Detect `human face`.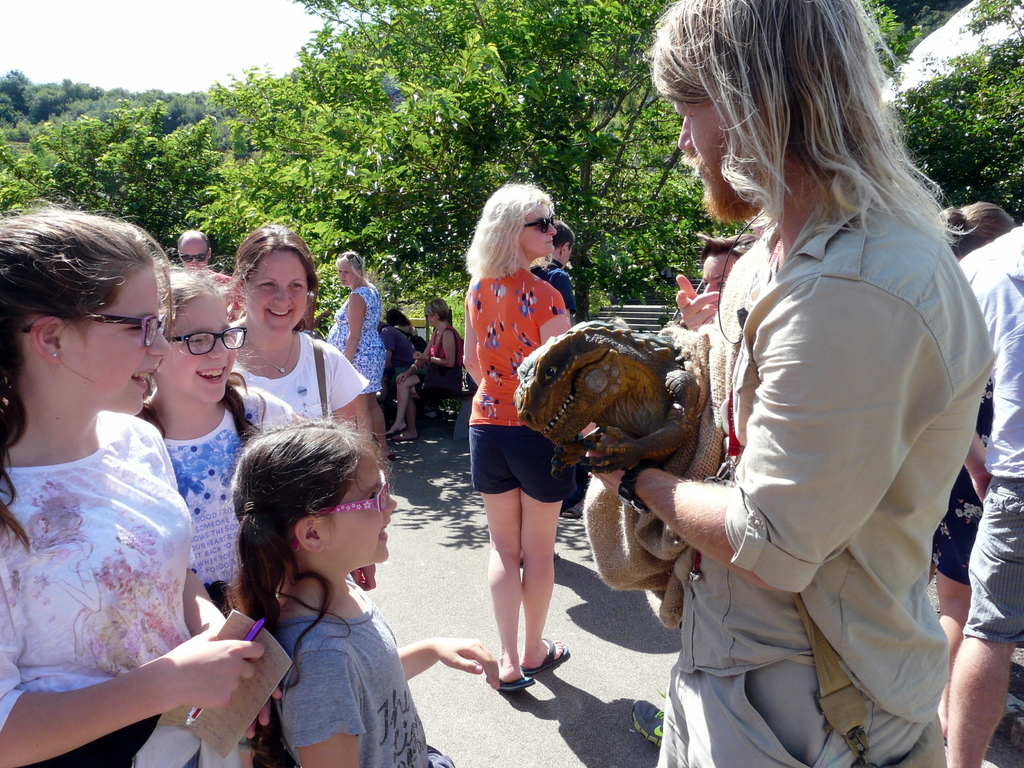
Detected at (left=524, top=202, right=560, bottom=256).
